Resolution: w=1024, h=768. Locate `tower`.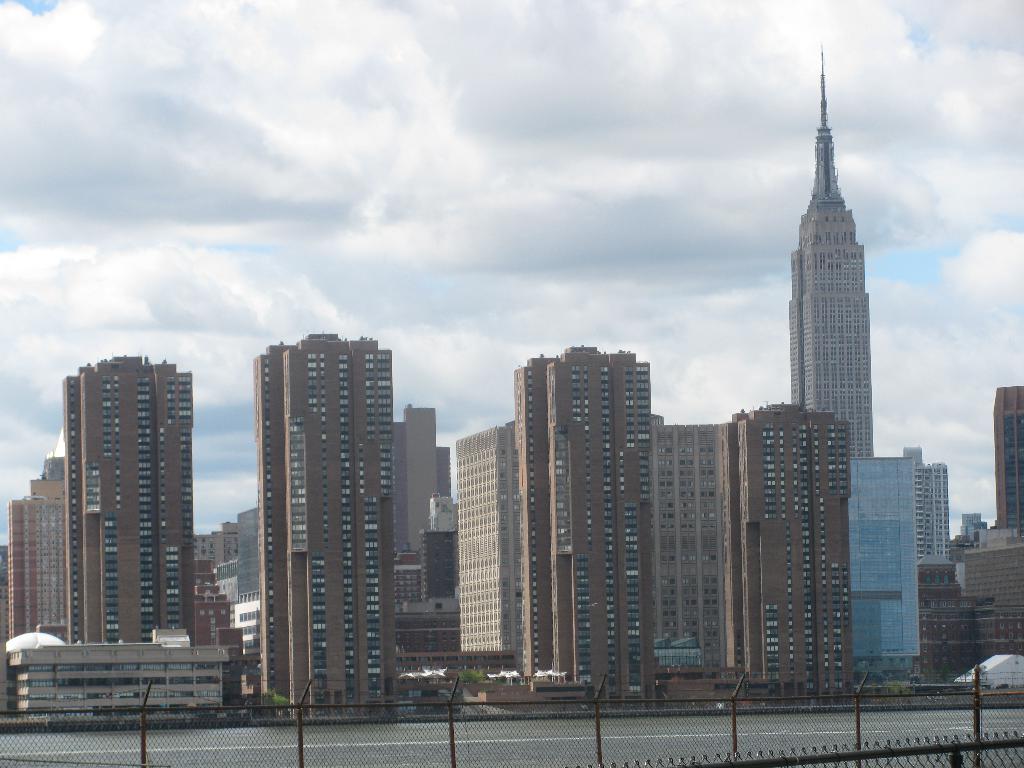
{"x1": 721, "y1": 410, "x2": 846, "y2": 694}.
